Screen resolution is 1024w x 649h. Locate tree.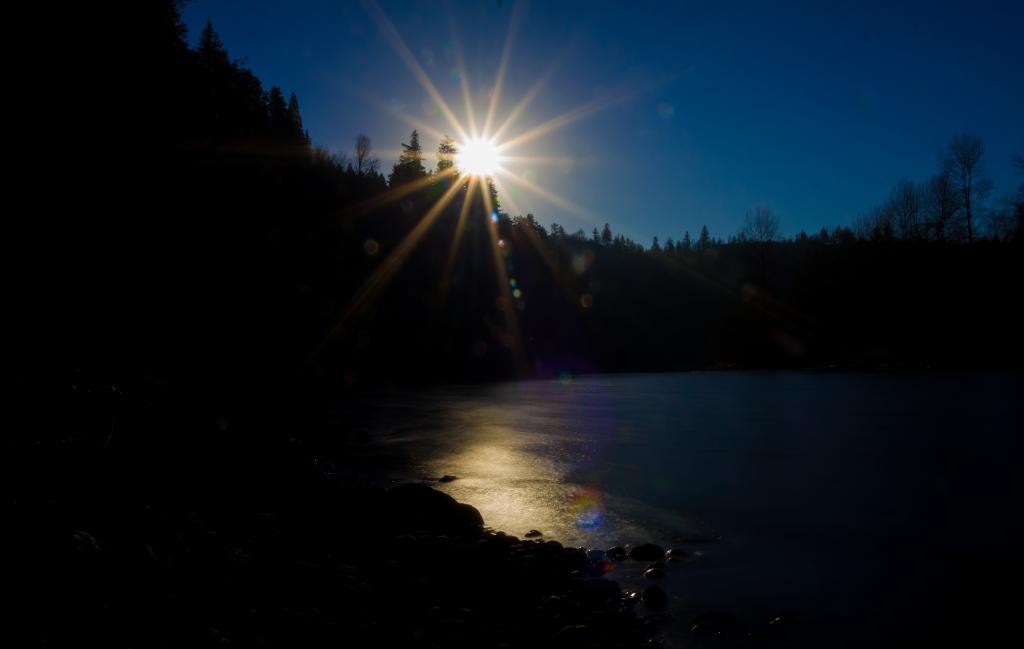
[x1=436, y1=131, x2=460, y2=202].
